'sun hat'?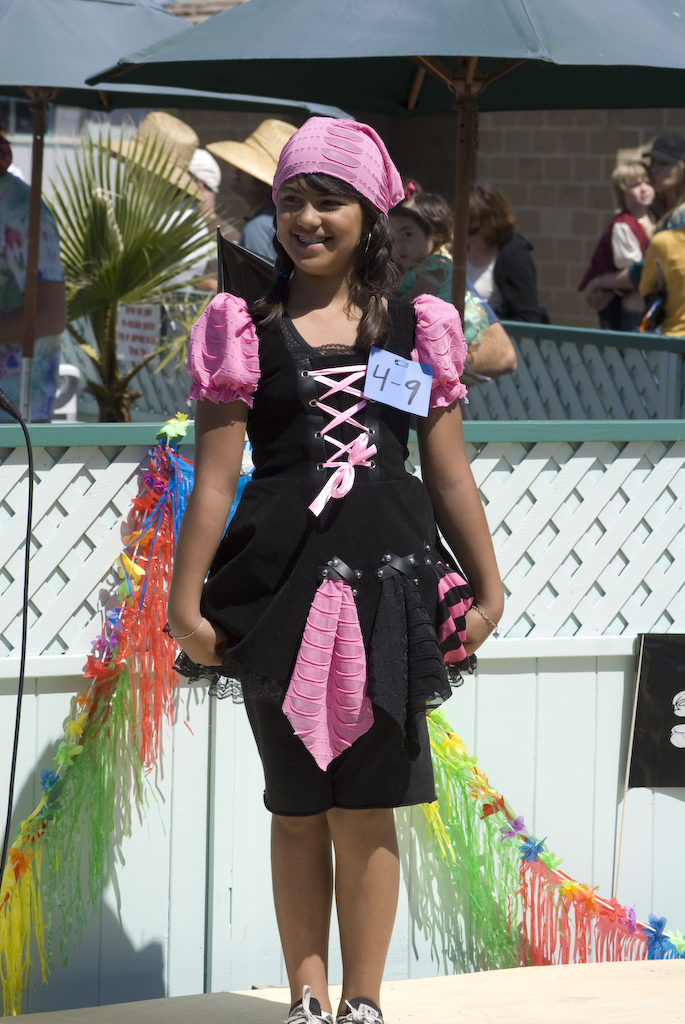
<bbox>90, 111, 211, 201</bbox>
